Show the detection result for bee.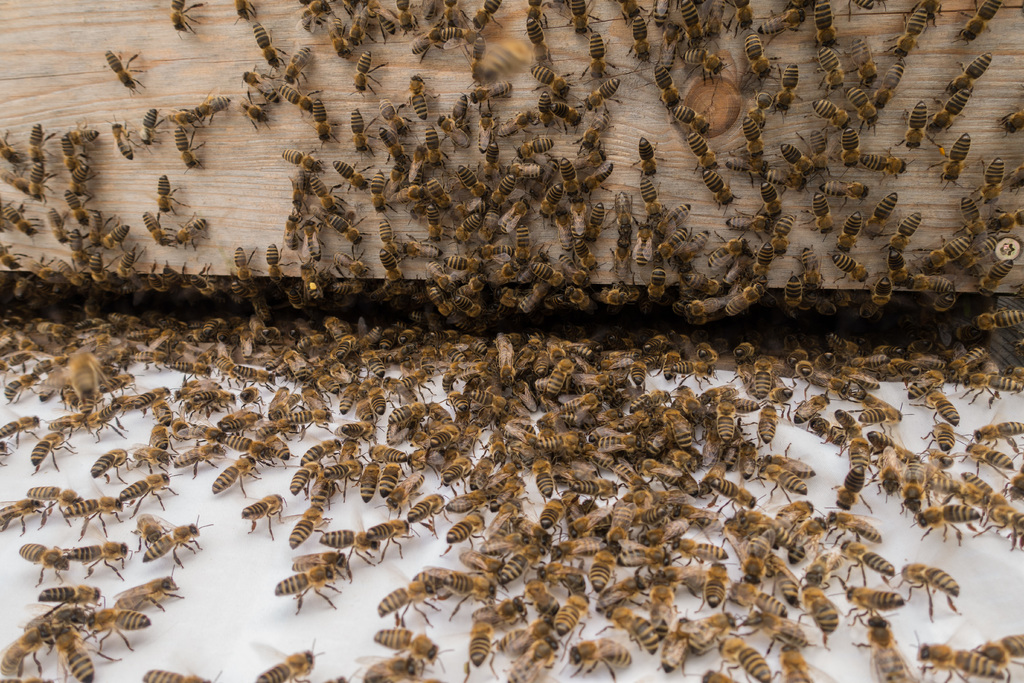
bbox=[286, 406, 330, 432].
